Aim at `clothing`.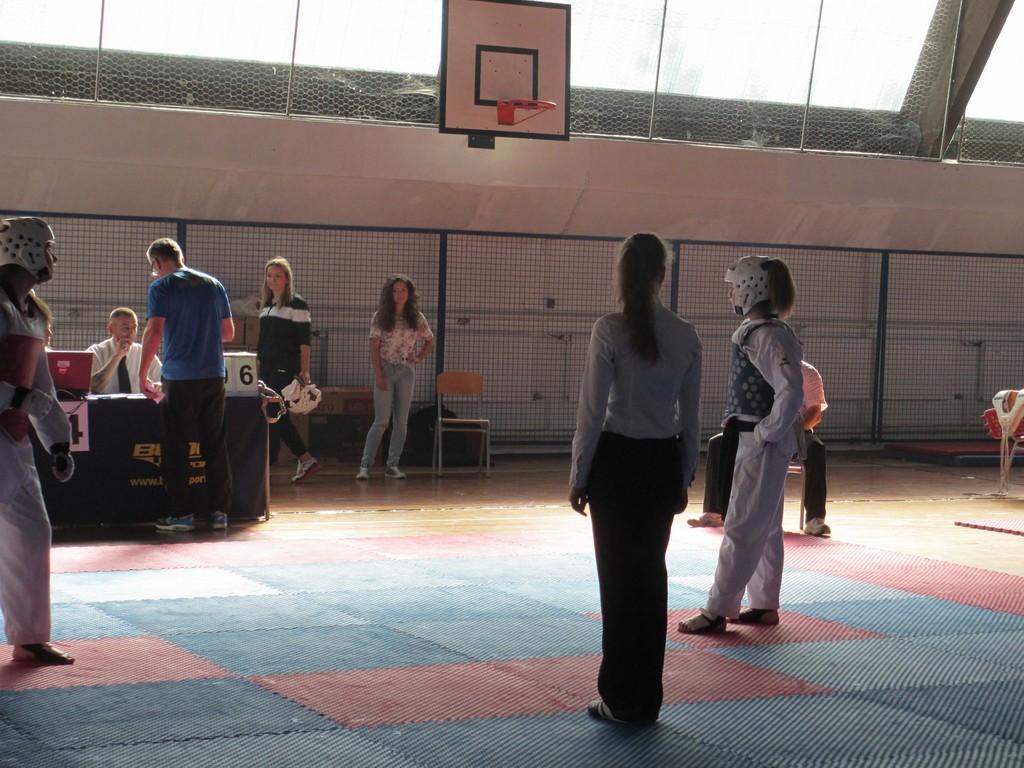
Aimed at [83, 346, 154, 381].
